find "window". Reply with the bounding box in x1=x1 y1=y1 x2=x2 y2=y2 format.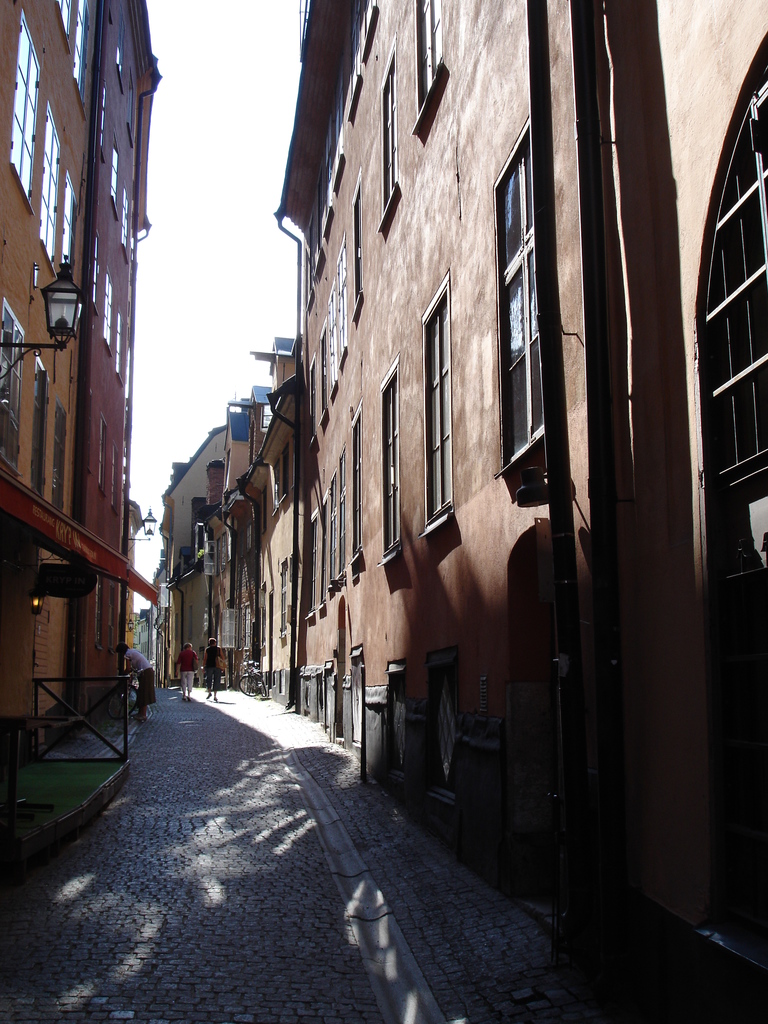
x1=487 y1=127 x2=548 y2=484.
